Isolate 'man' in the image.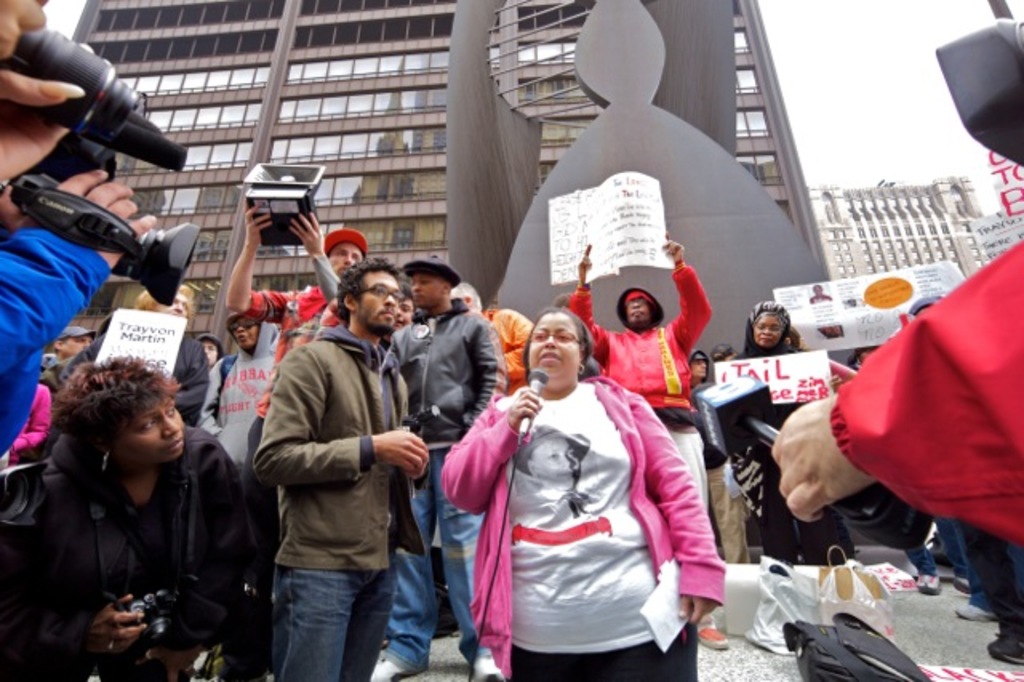
Isolated region: bbox=(389, 258, 506, 680).
